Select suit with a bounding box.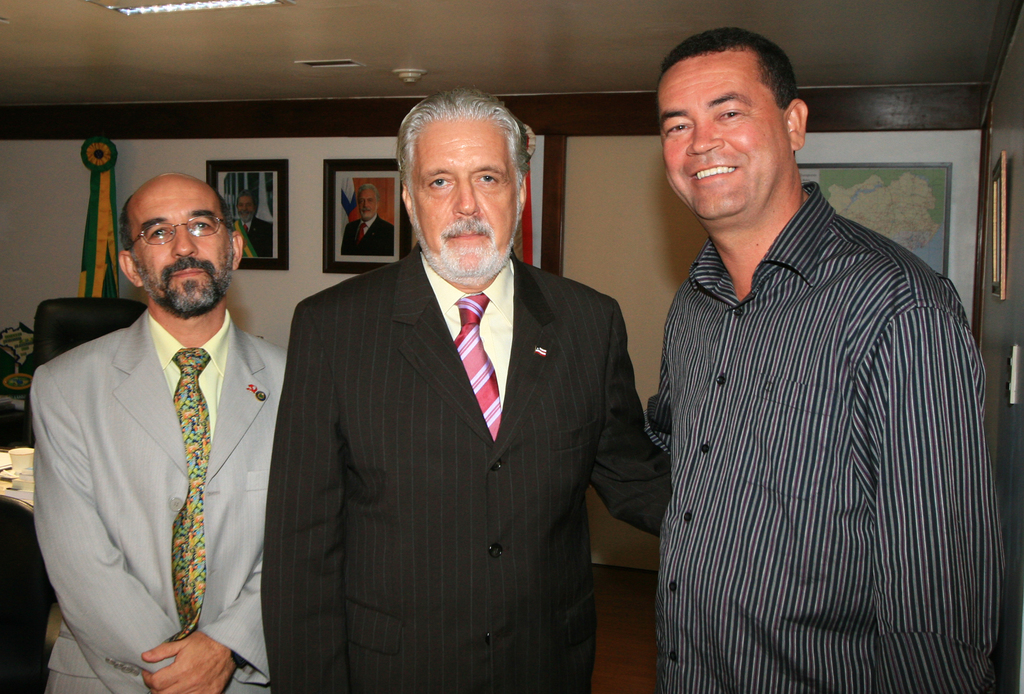
342,214,397,258.
